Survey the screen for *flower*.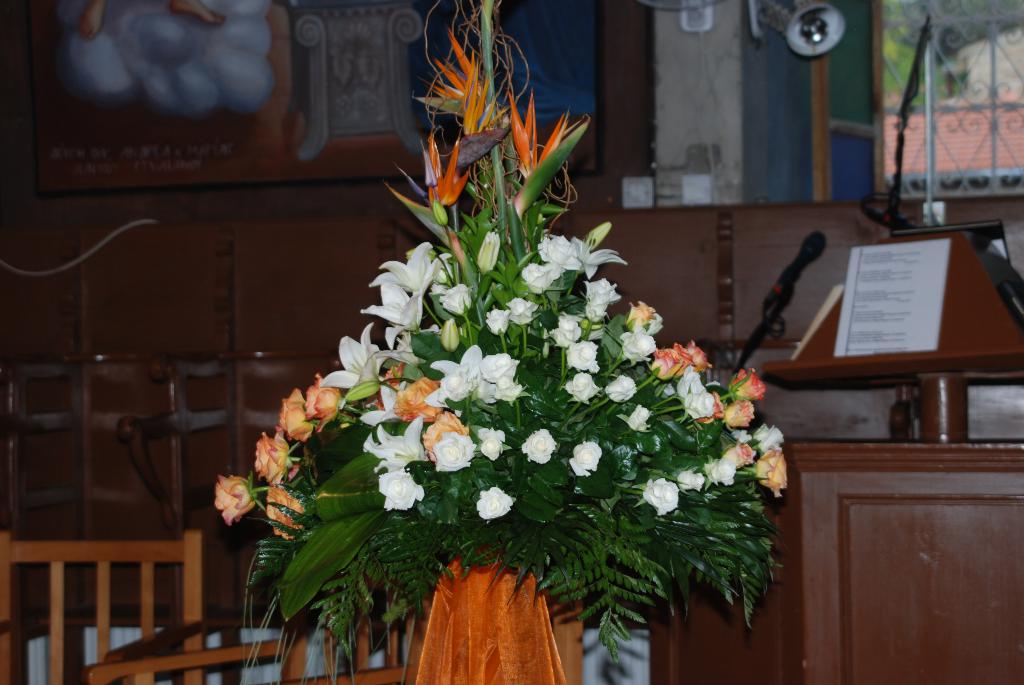
Survey found: bbox=(477, 487, 518, 522).
